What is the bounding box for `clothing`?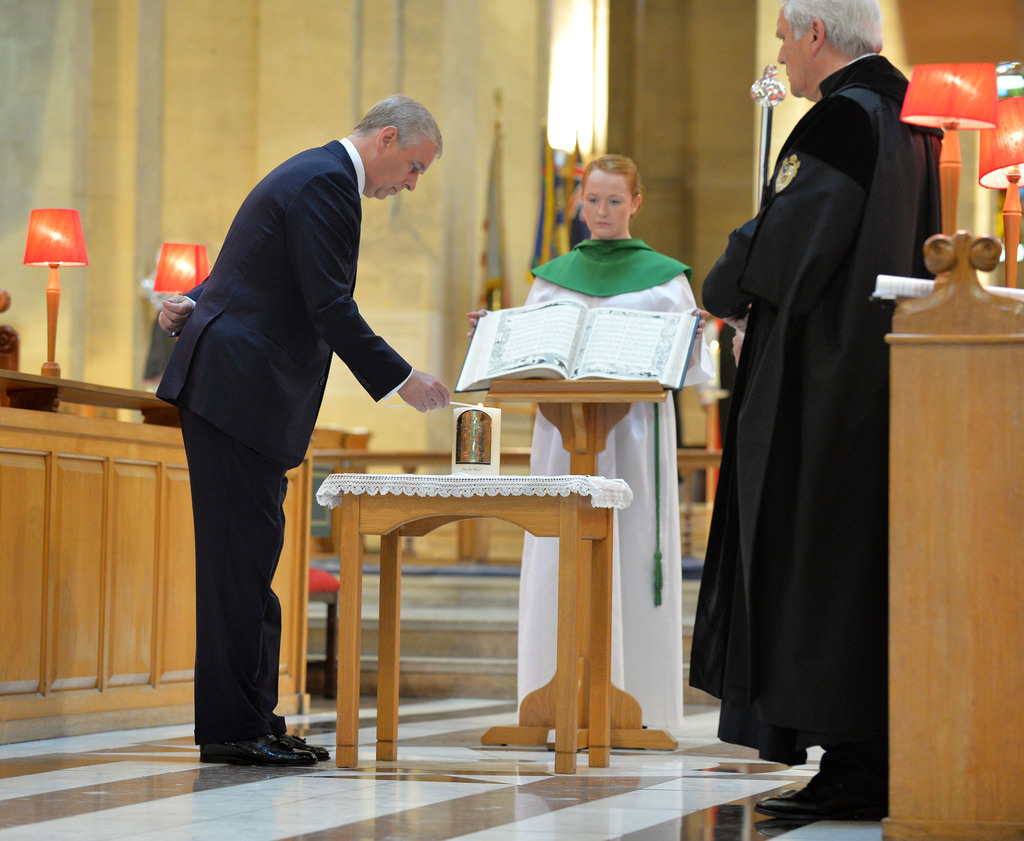
701, 26, 919, 813.
